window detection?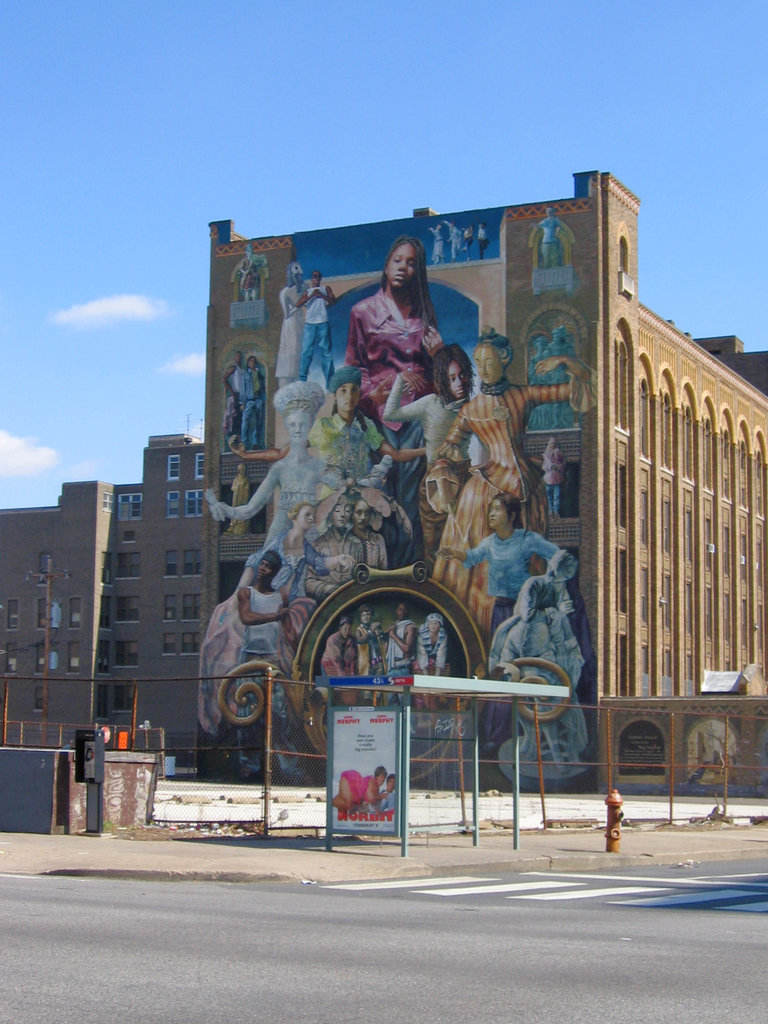
bbox=(37, 597, 44, 629)
